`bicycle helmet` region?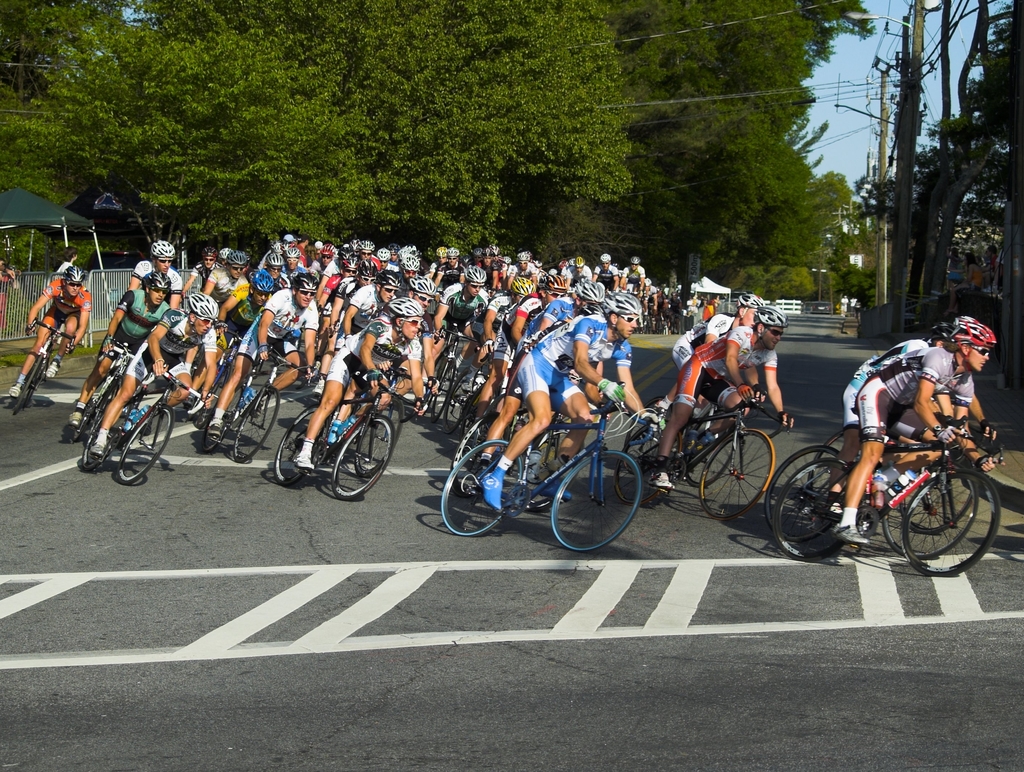
detection(932, 320, 950, 337)
